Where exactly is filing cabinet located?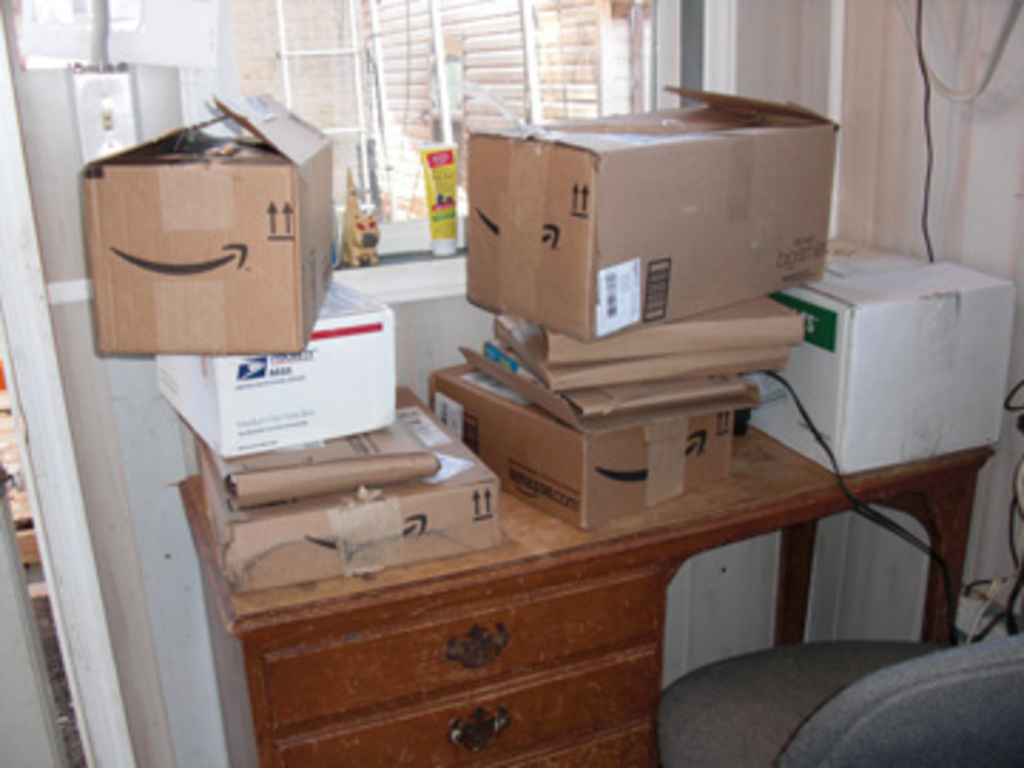
Its bounding box is l=162, t=398, r=996, b=765.
